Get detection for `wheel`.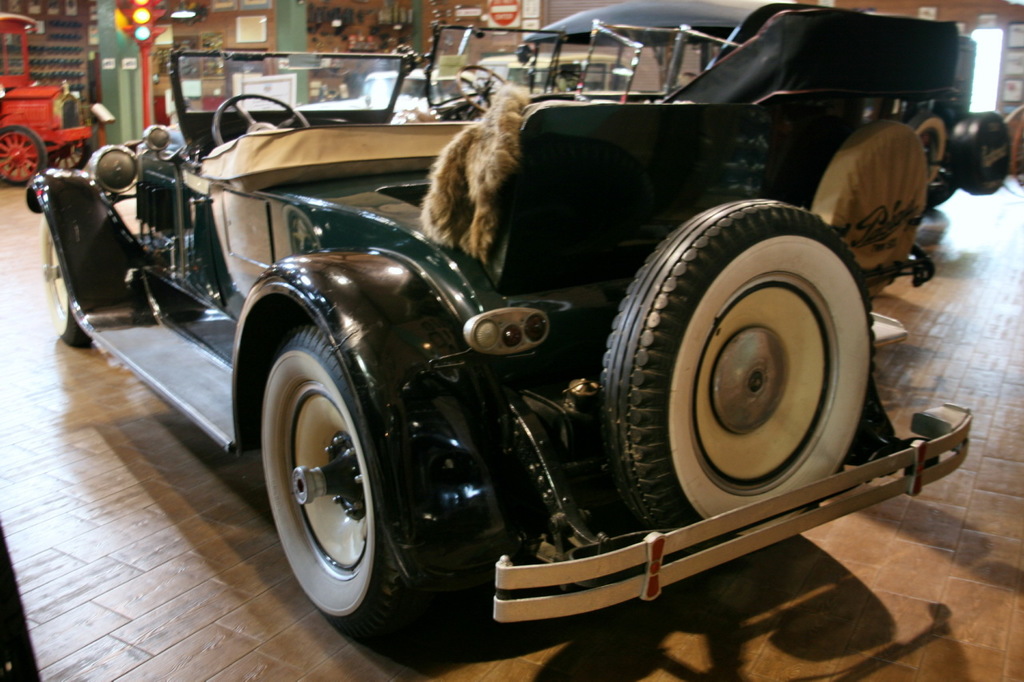
Detection: {"x1": 910, "y1": 112, "x2": 947, "y2": 183}.
